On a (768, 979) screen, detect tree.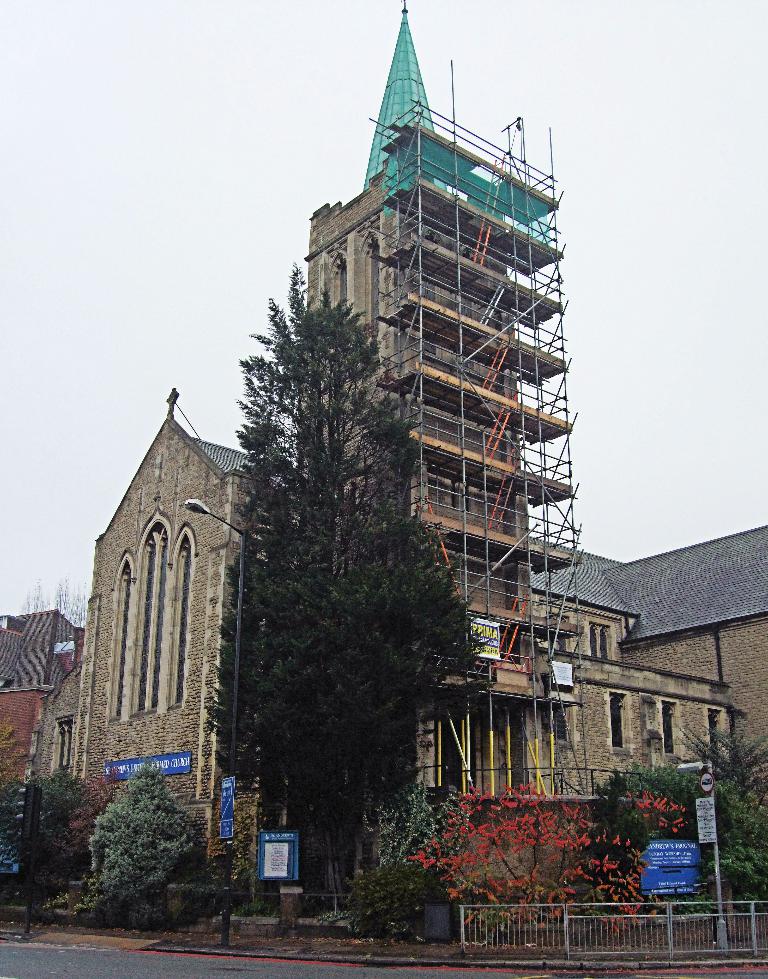
[601,763,767,914].
